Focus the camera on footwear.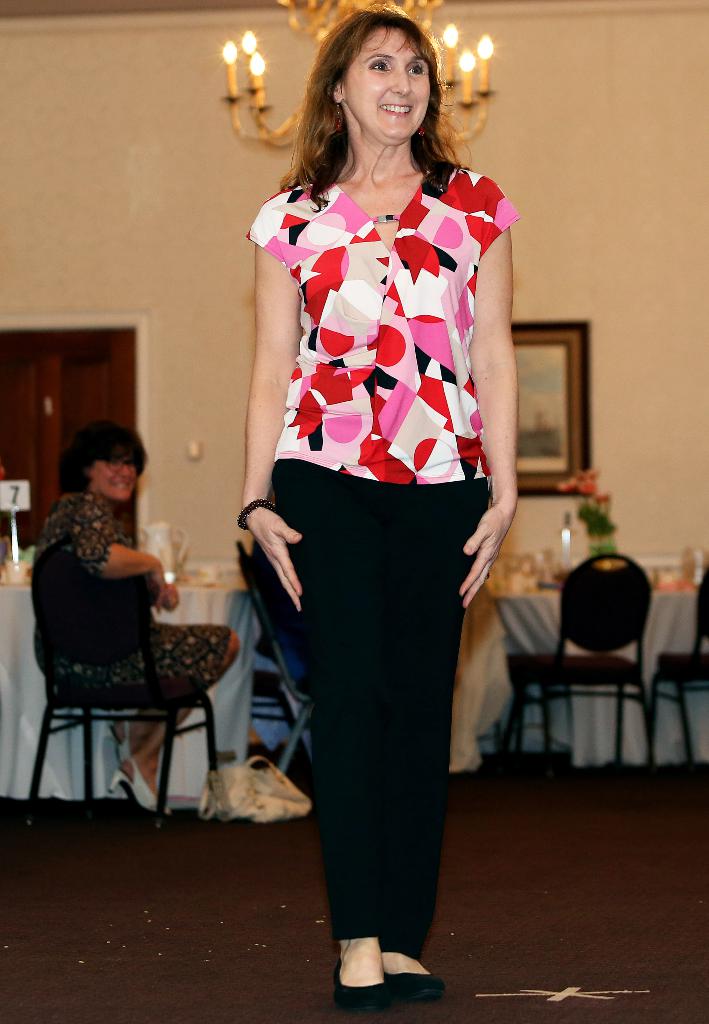
Focus region: {"x1": 330, "y1": 961, "x2": 386, "y2": 1009}.
